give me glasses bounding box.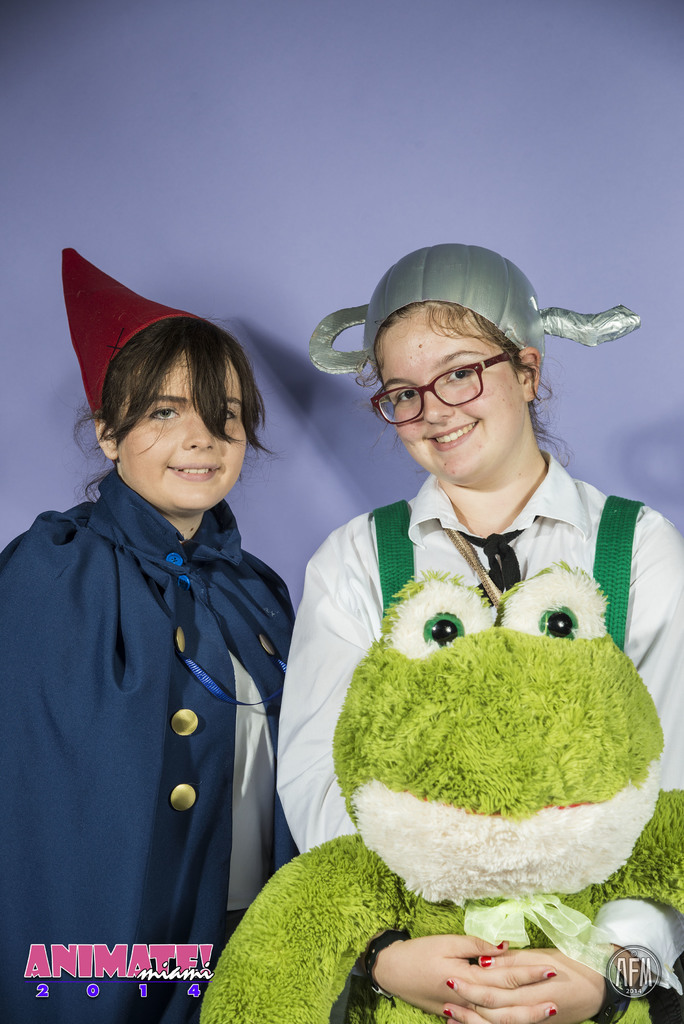
{"x1": 366, "y1": 349, "x2": 550, "y2": 414}.
